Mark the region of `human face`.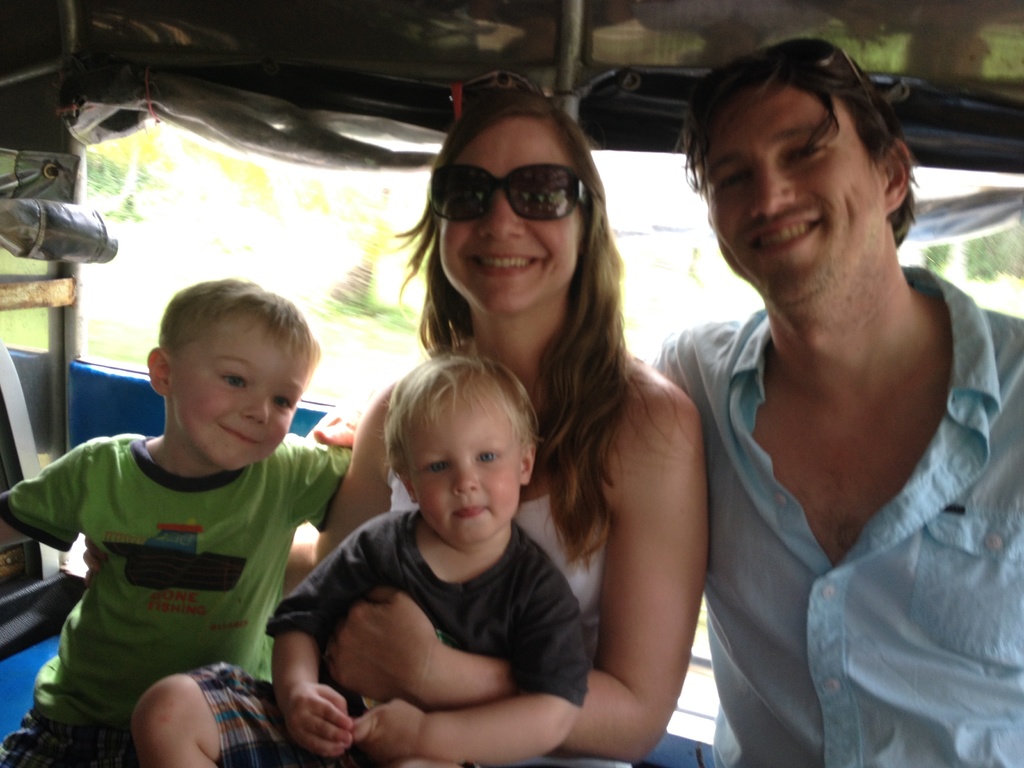
Region: bbox=[404, 389, 522, 539].
